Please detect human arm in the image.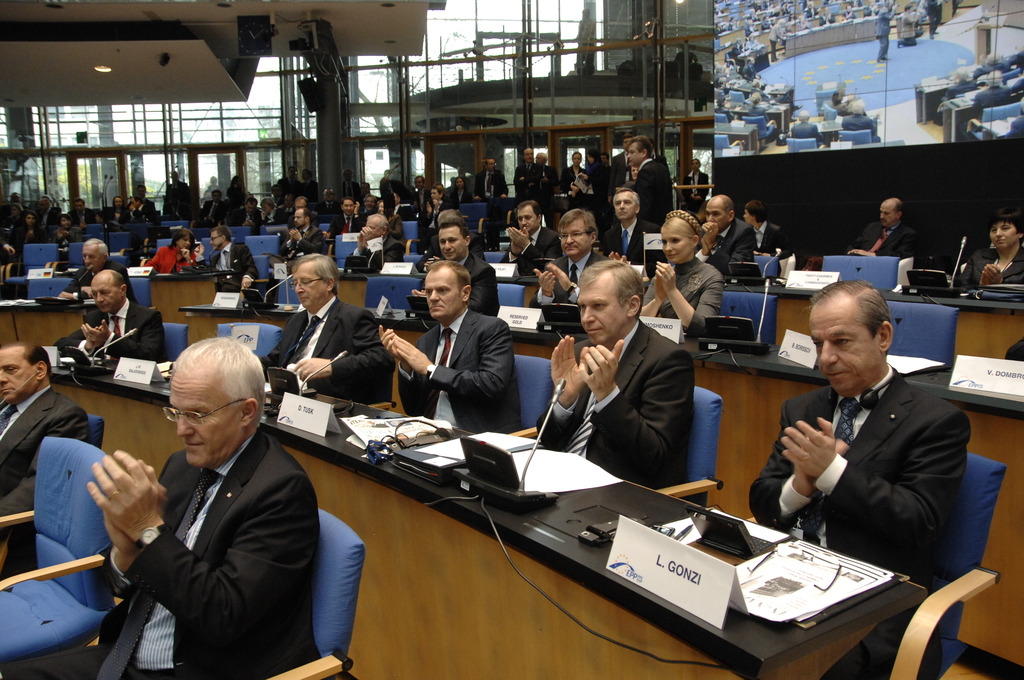
crop(545, 255, 581, 304).
